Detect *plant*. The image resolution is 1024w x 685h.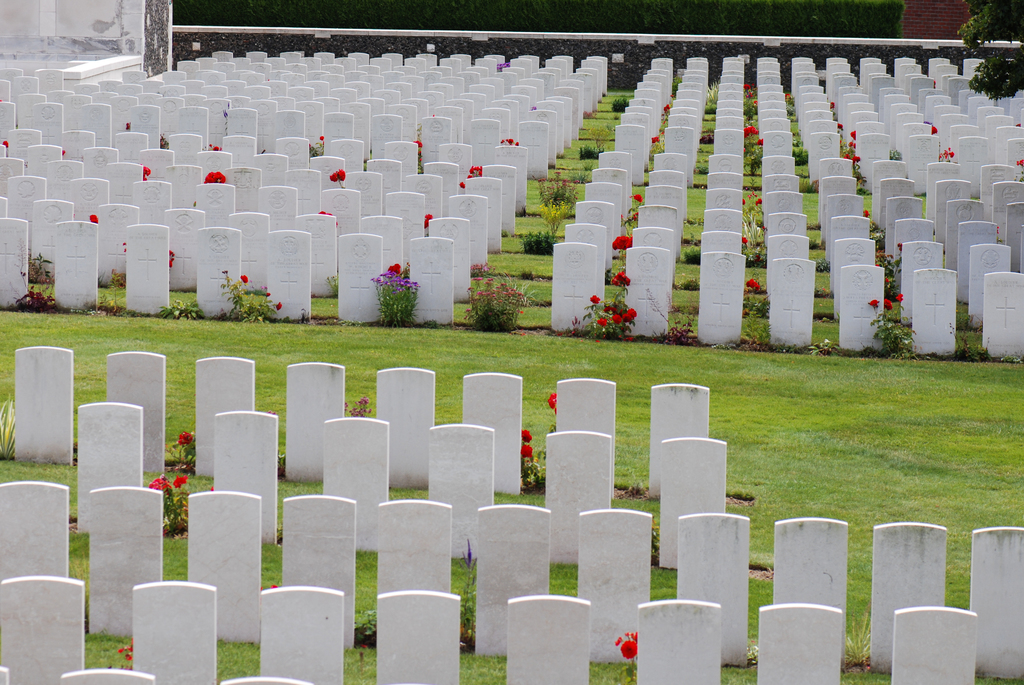
(left=454, top=68, right=643, bottom=329).
